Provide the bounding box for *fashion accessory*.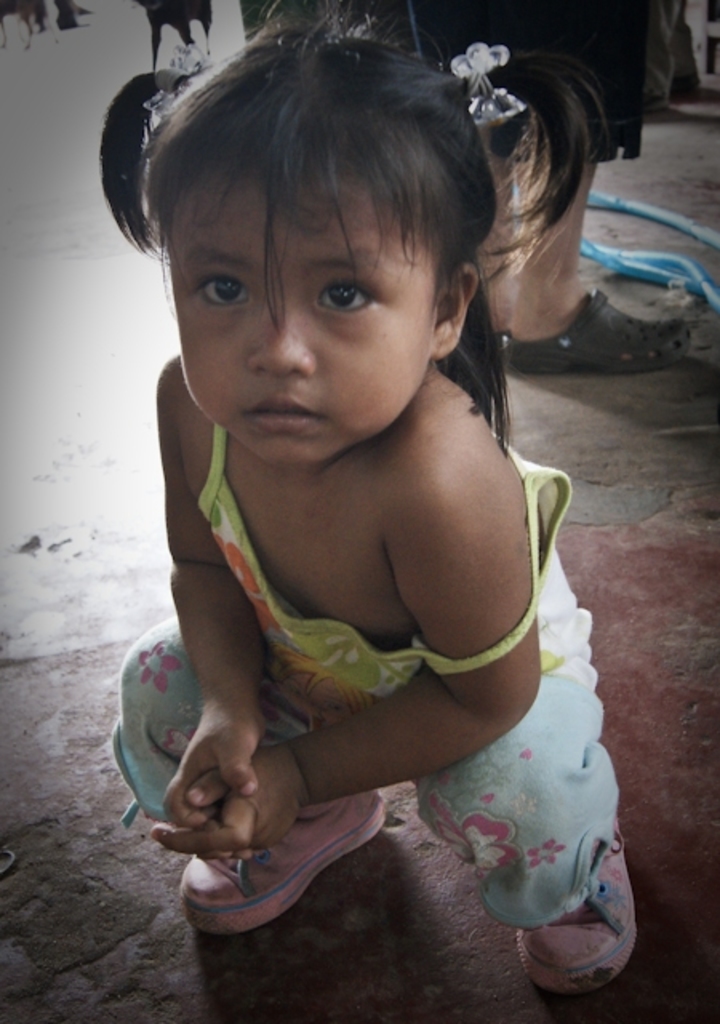
454 40 526 125.
